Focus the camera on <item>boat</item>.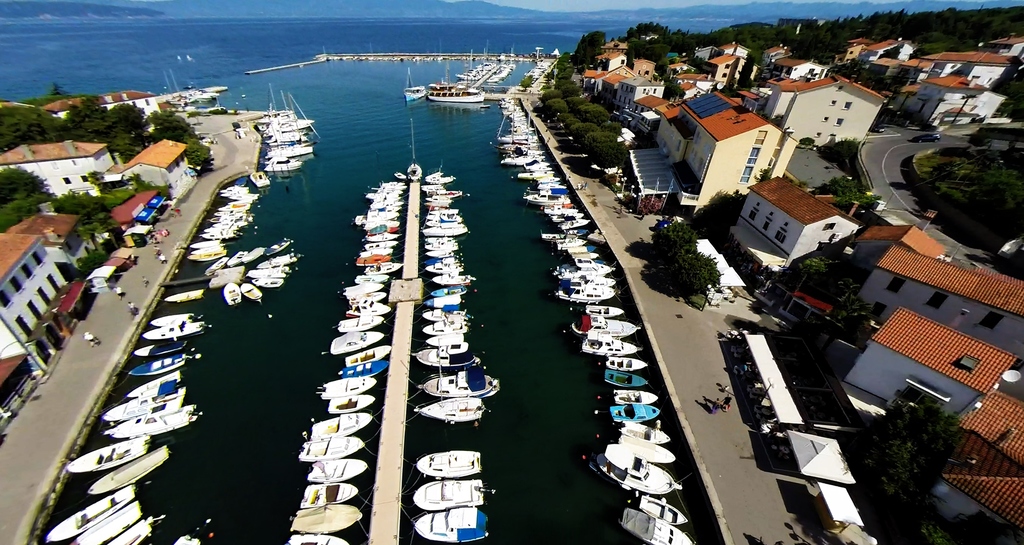
Focus region: 393,170,406,180.
